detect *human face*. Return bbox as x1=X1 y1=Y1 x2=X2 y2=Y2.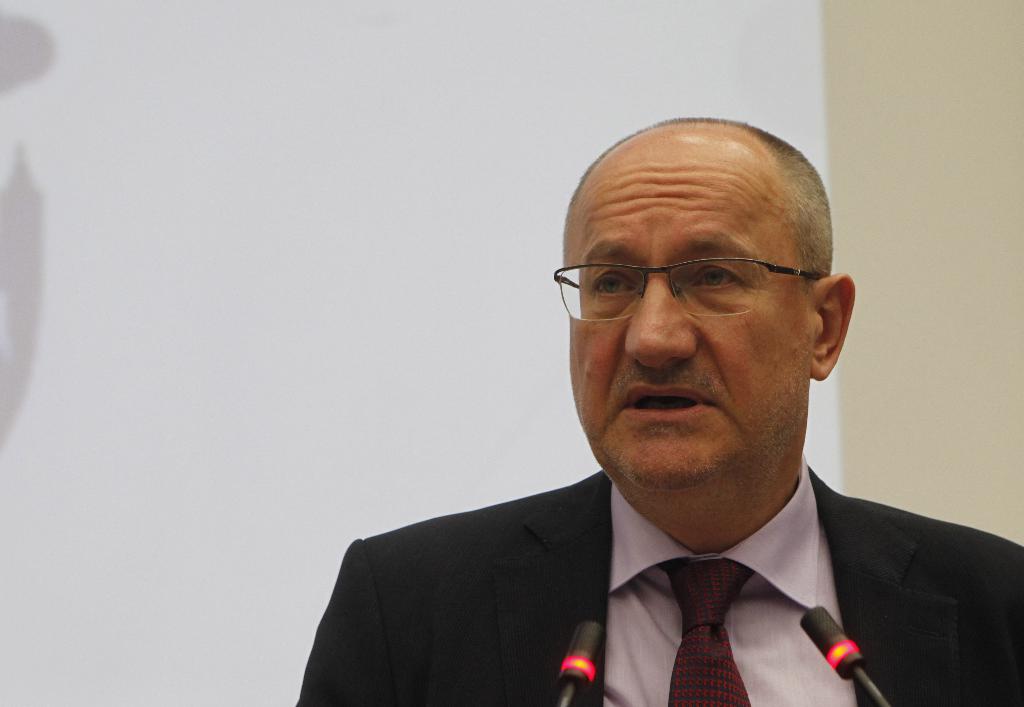
x1=557 y1=139 x2=800 y2=484.
